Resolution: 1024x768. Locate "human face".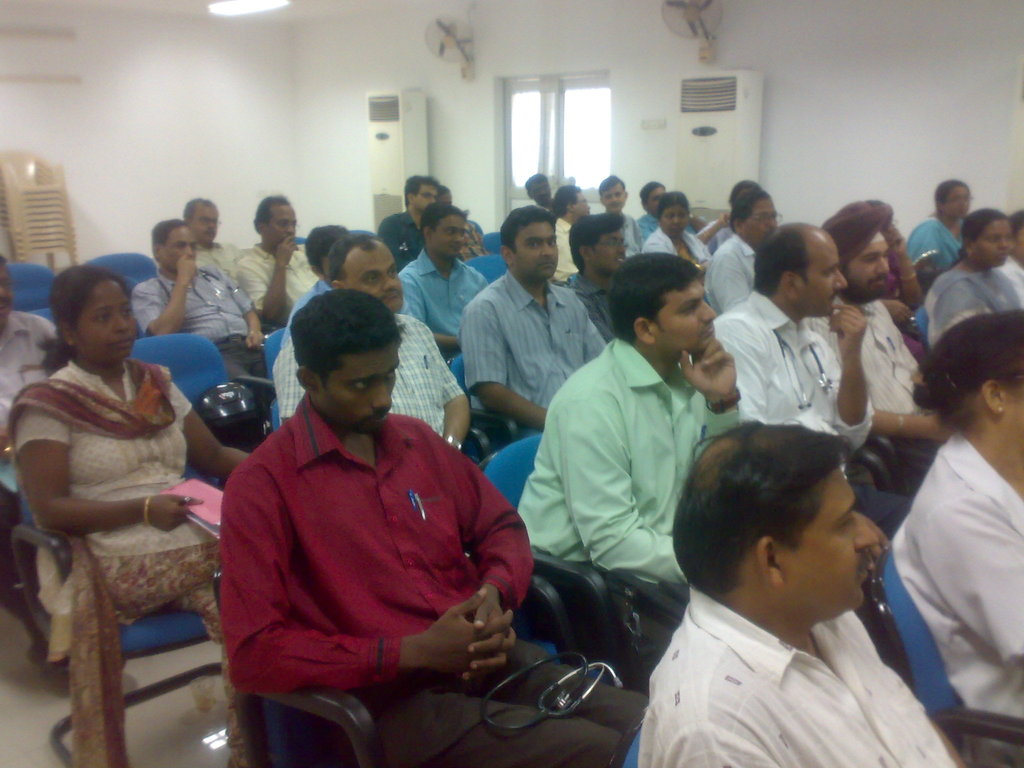
(513,221,558,278).
